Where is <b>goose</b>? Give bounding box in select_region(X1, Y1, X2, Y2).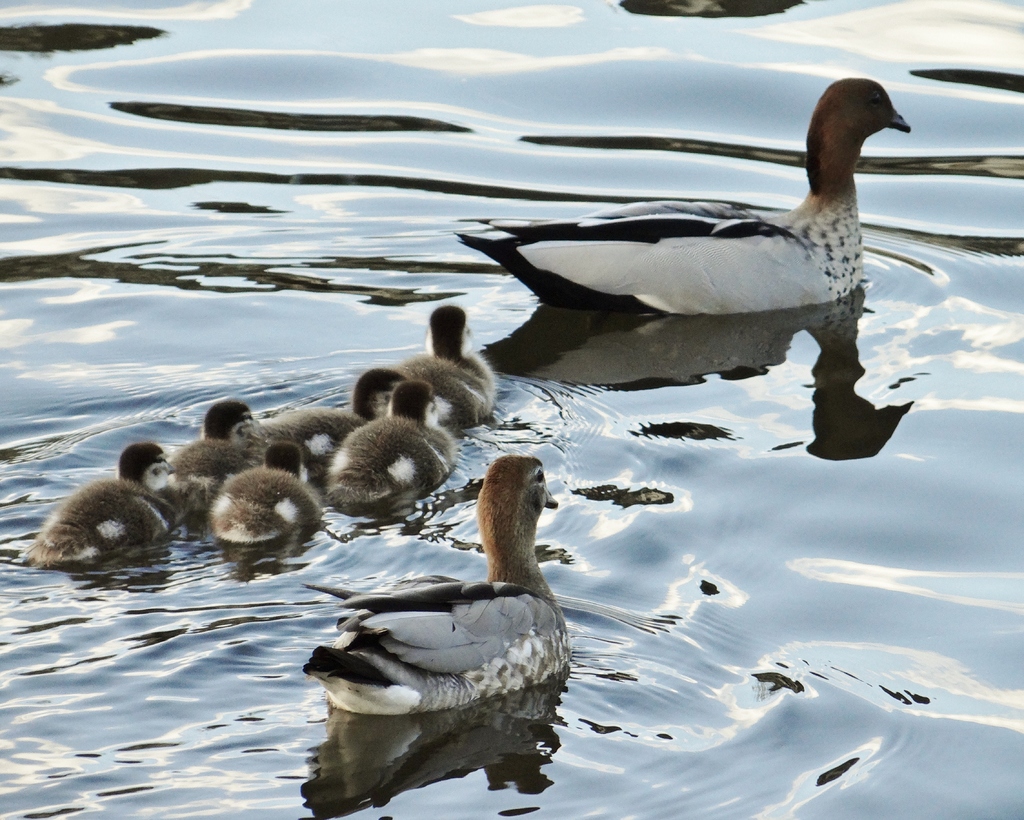
select_region(458, 72, 908, 320).
